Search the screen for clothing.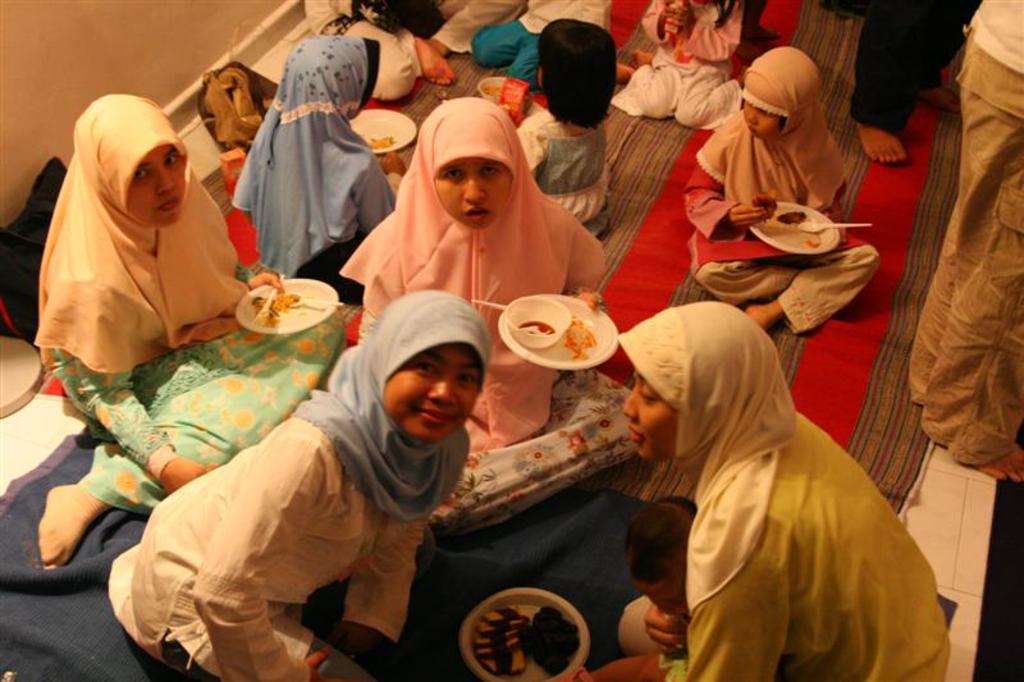
Found at select_region(900, 0, 1023, 457).
